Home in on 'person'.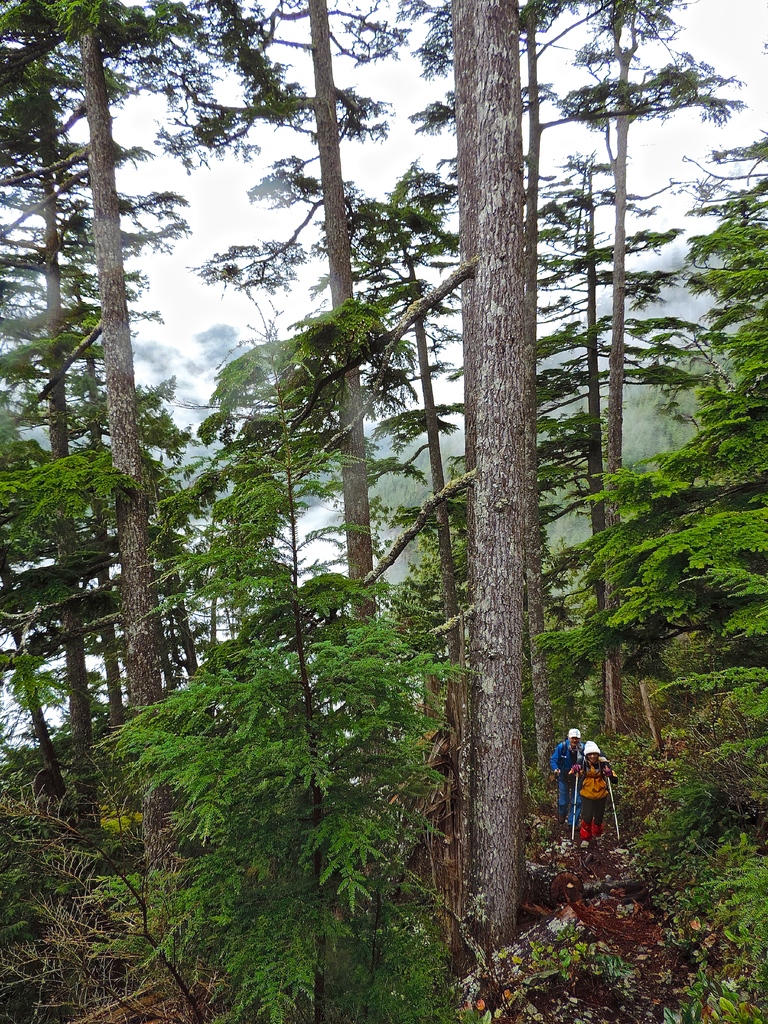
Homed in at <region>547, 725, 578, 827</region>.
